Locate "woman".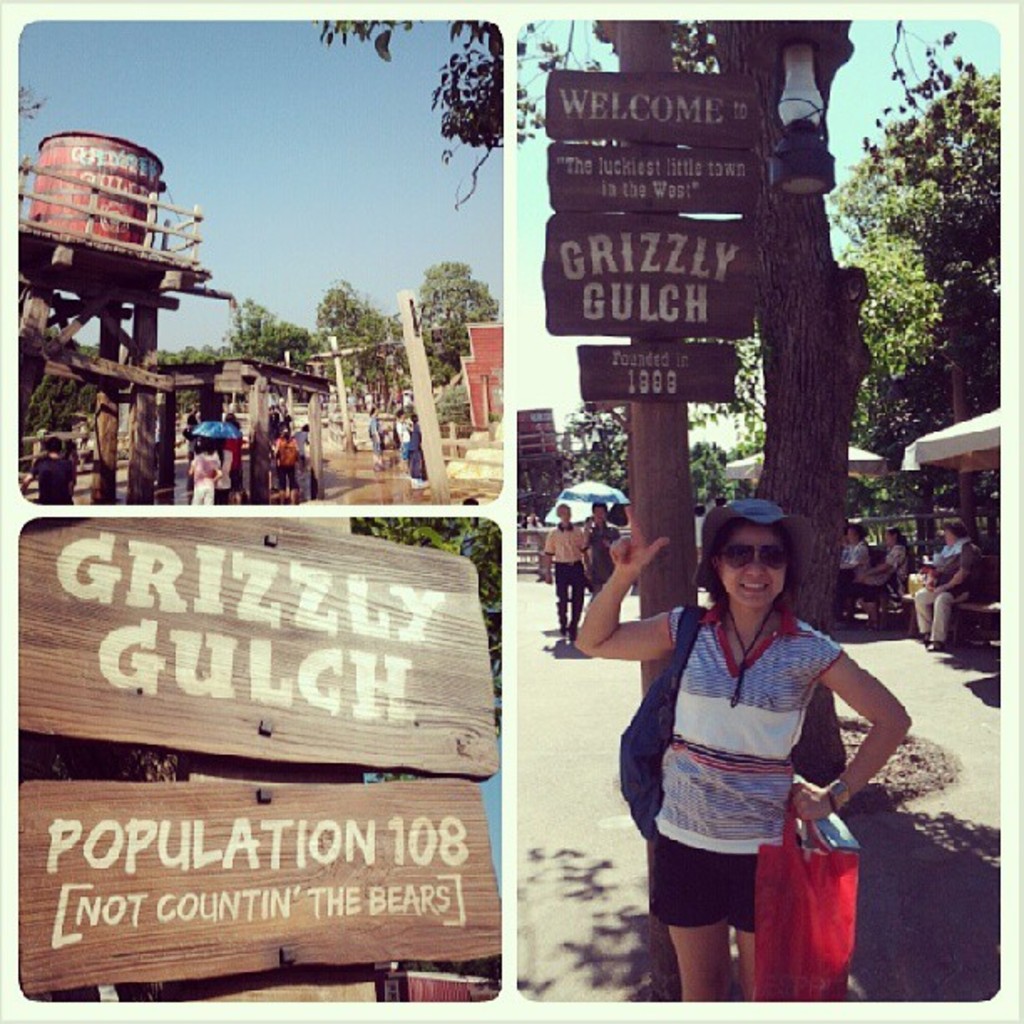
Bounding box: 17, 435, 75, 504.
